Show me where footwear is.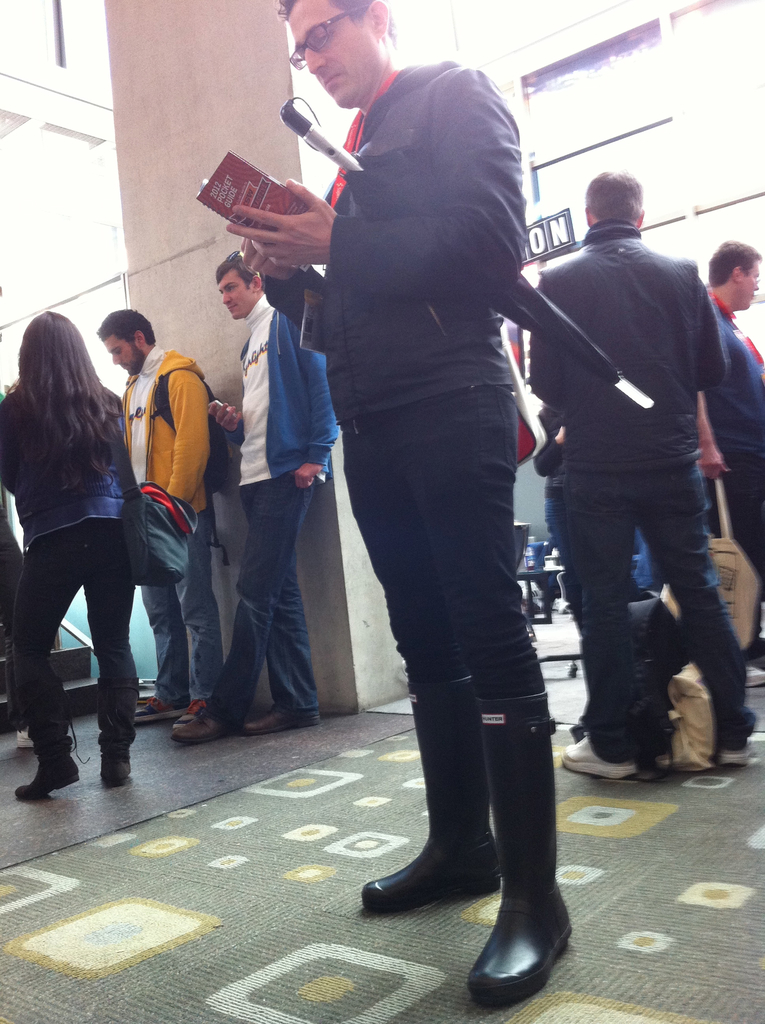
footwear is at crop(100, 758, 132, 782).
